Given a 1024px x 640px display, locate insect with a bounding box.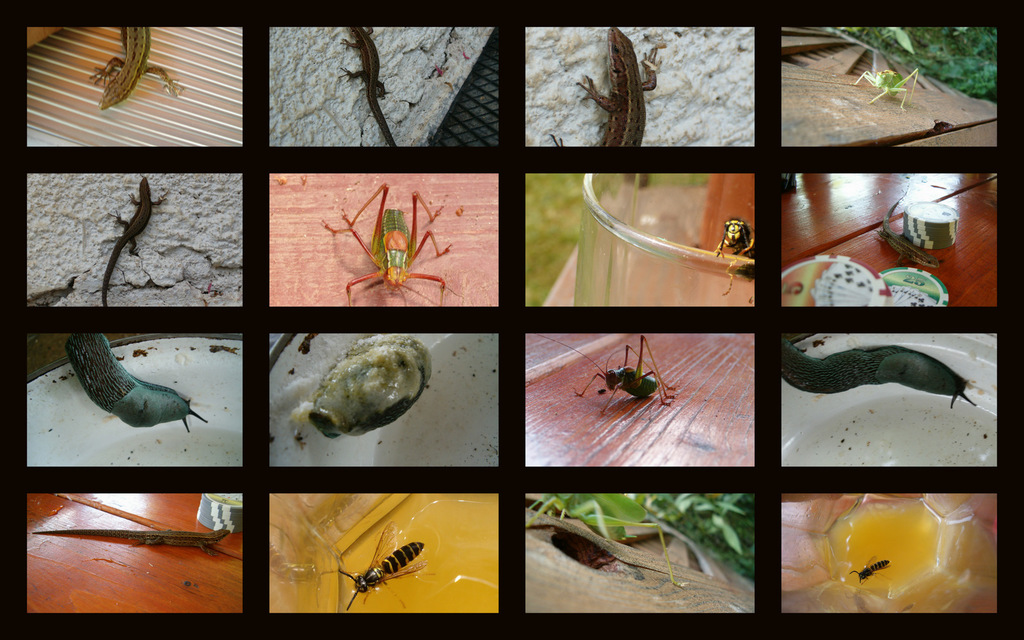
Located: 323, 518, 424, 609.
